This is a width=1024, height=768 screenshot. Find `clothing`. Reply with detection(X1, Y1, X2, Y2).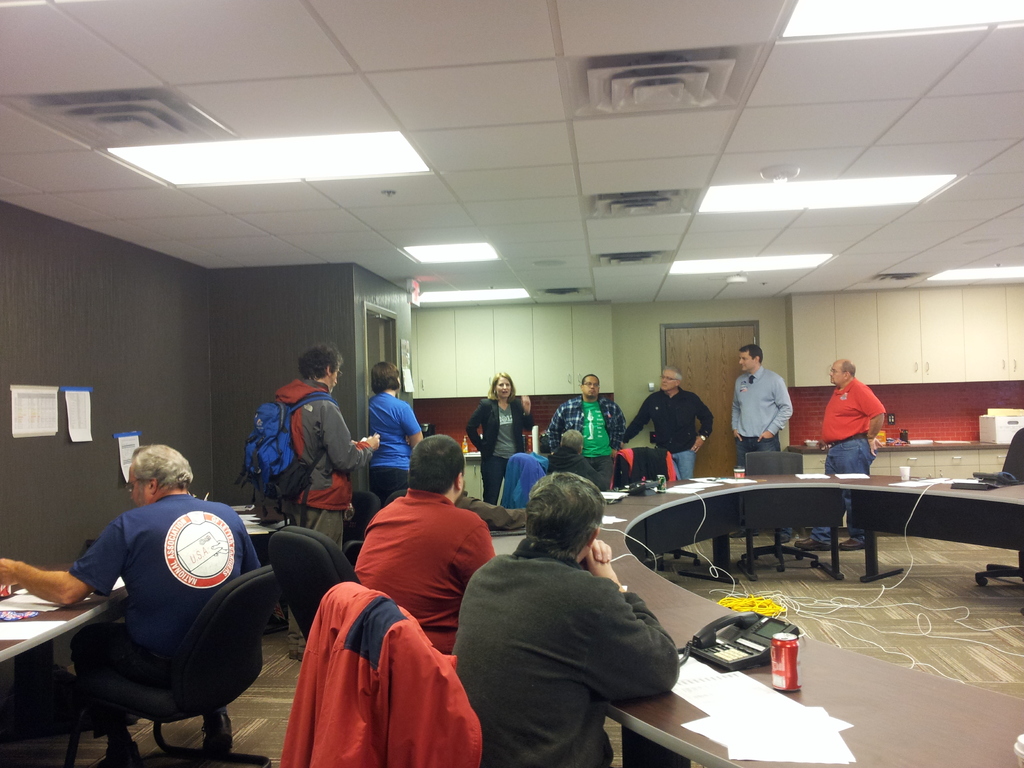
detection(817, 379, 887, 544).
